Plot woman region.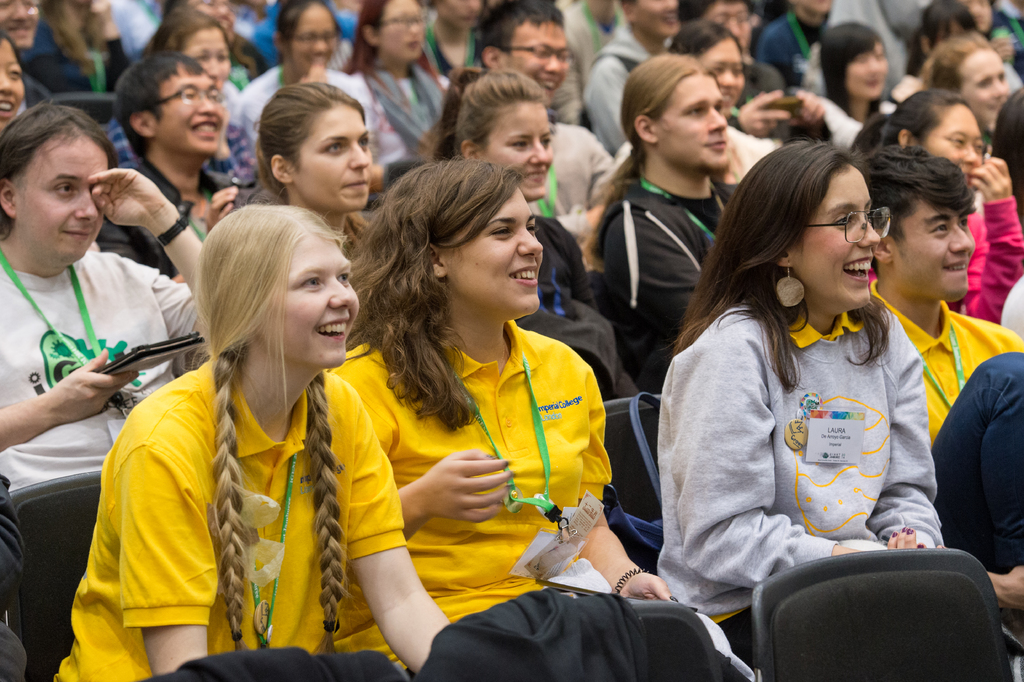
Plotted at (left=329, top=153, right=680, bottom=681).
